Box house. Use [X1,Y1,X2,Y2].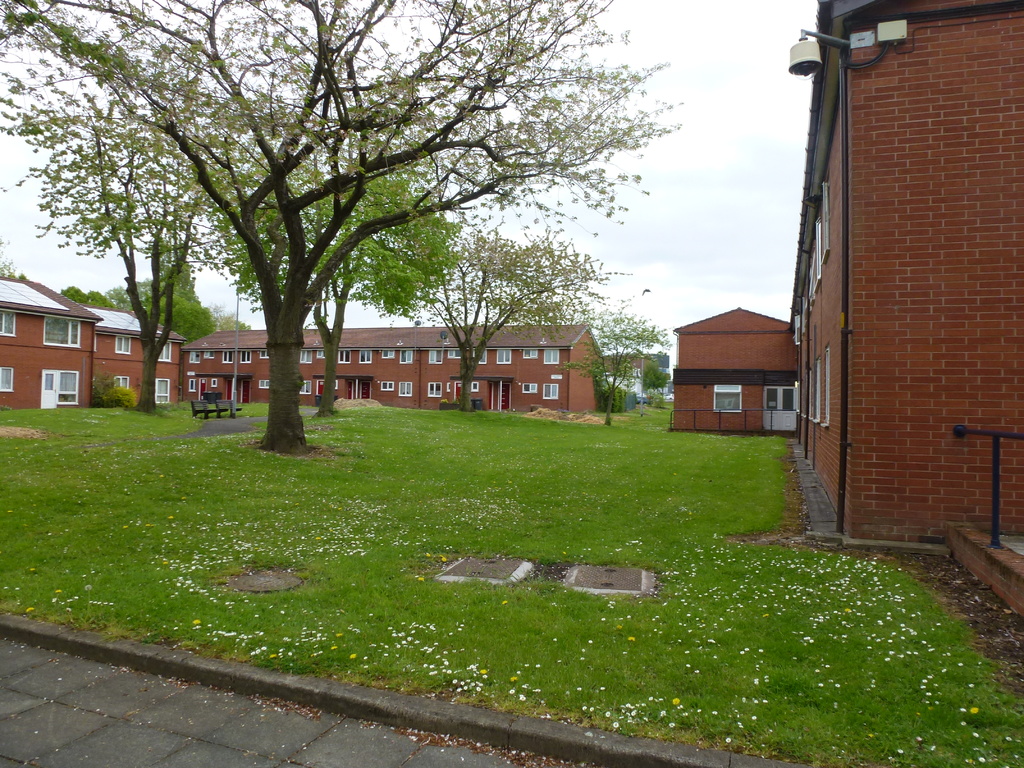
[673,304,801,433].
